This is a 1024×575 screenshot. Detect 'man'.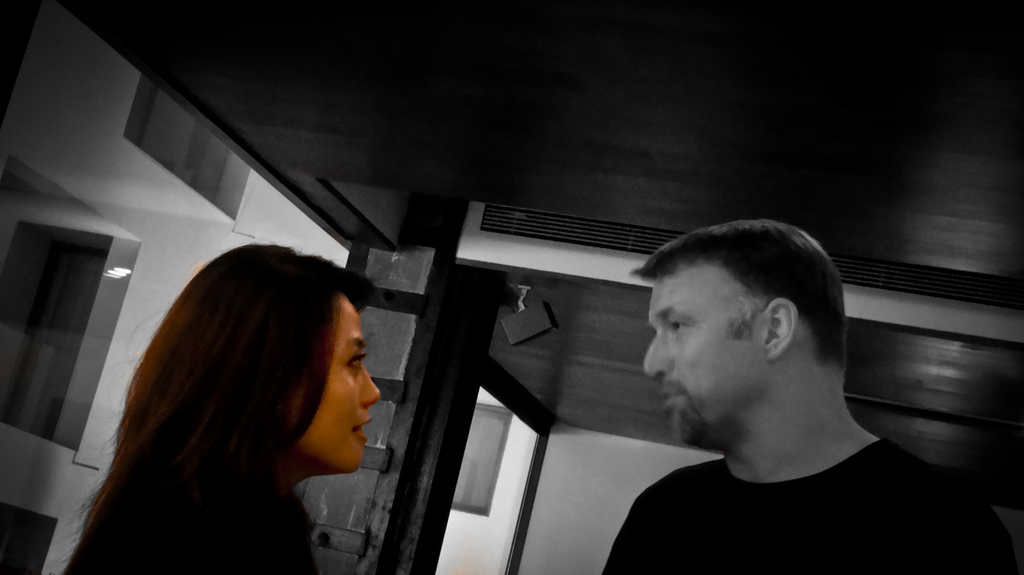
region(582, 209, 986, 574).
